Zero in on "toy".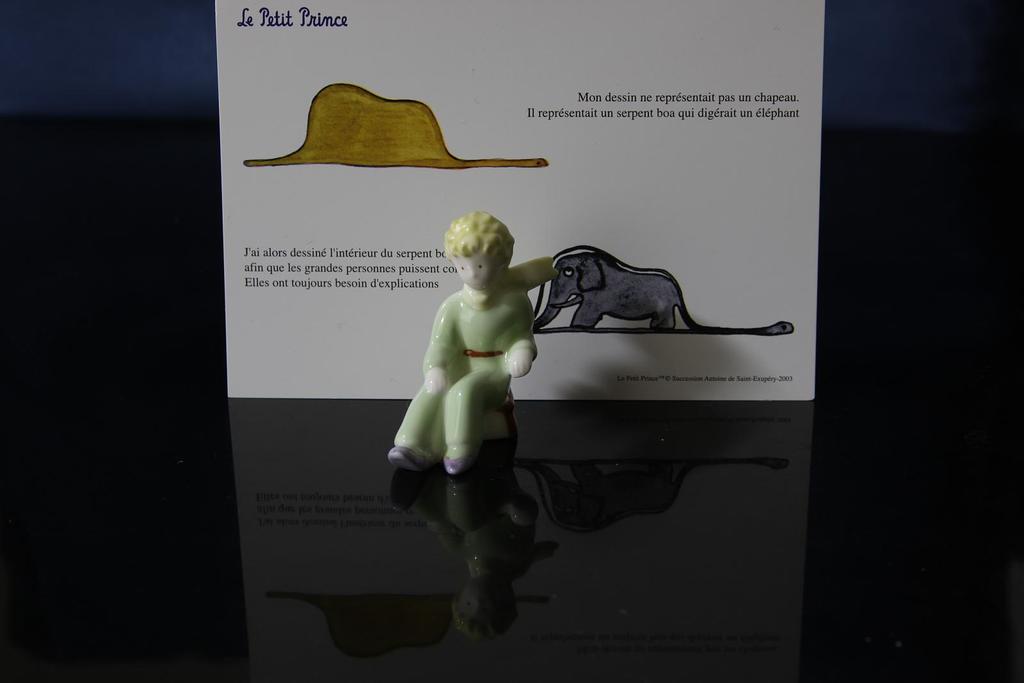
Zeroed in: select_region(387, 209, 544, 481).
